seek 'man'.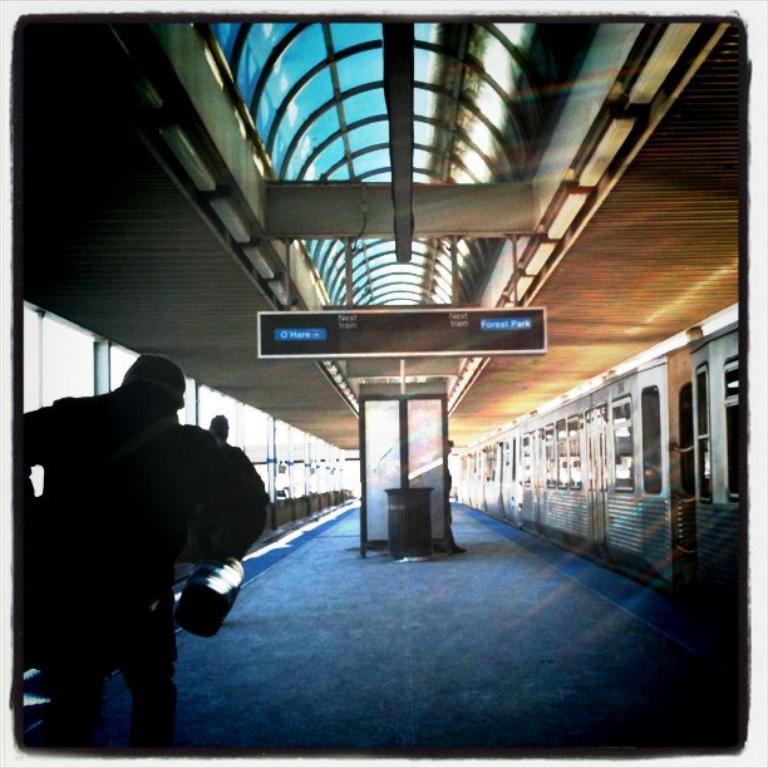
select_region(39, 353, 265, 748).
